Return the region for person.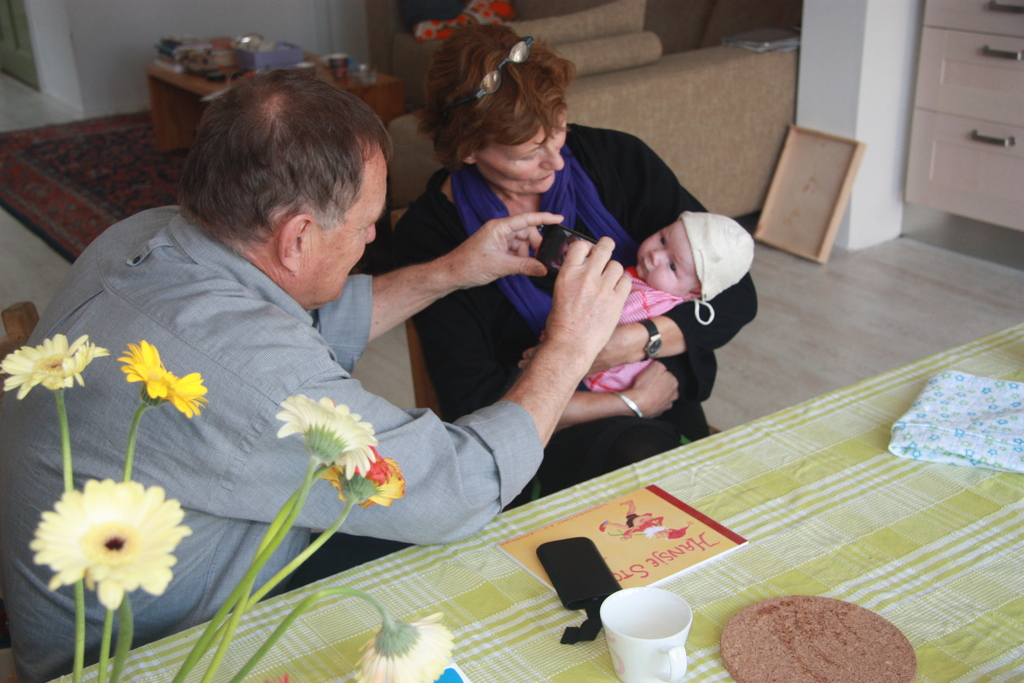
{"left": 384, "top": 21, "right": 764, "bottom": 498}.
